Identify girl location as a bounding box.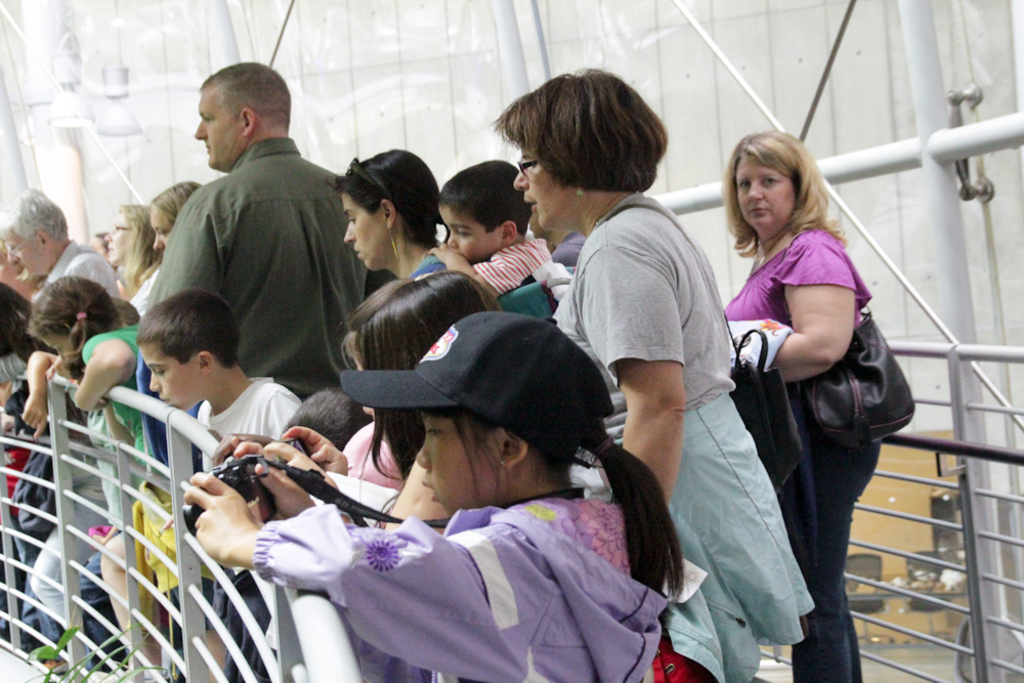
x1=30 y1=280 x2=148 y2=670.
